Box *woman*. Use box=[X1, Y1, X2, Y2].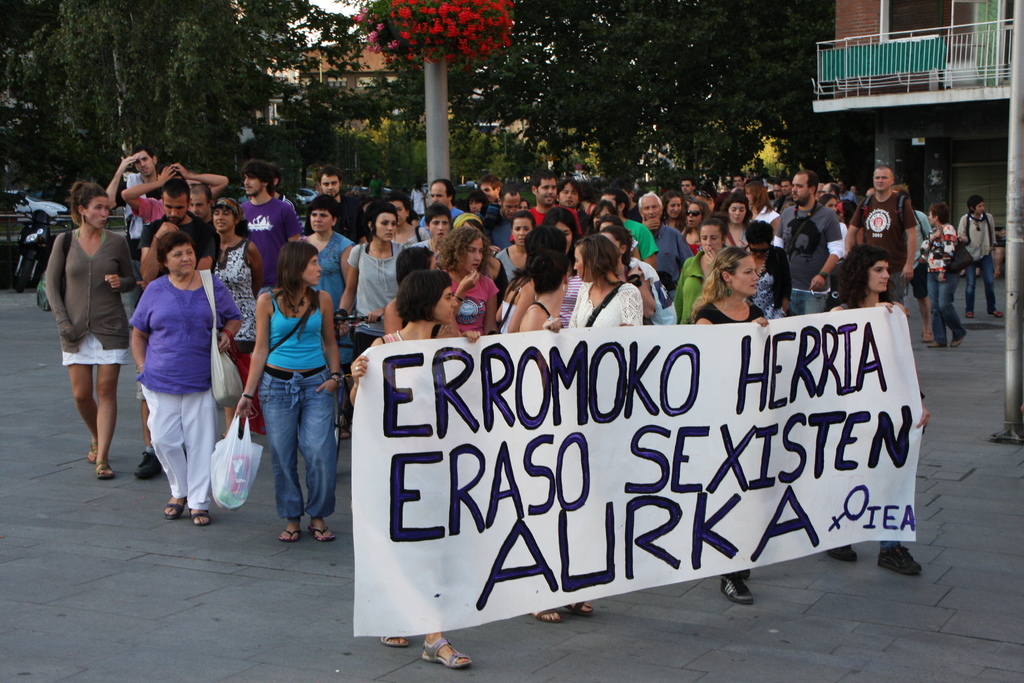
box=[518, 247, 600, 630].
